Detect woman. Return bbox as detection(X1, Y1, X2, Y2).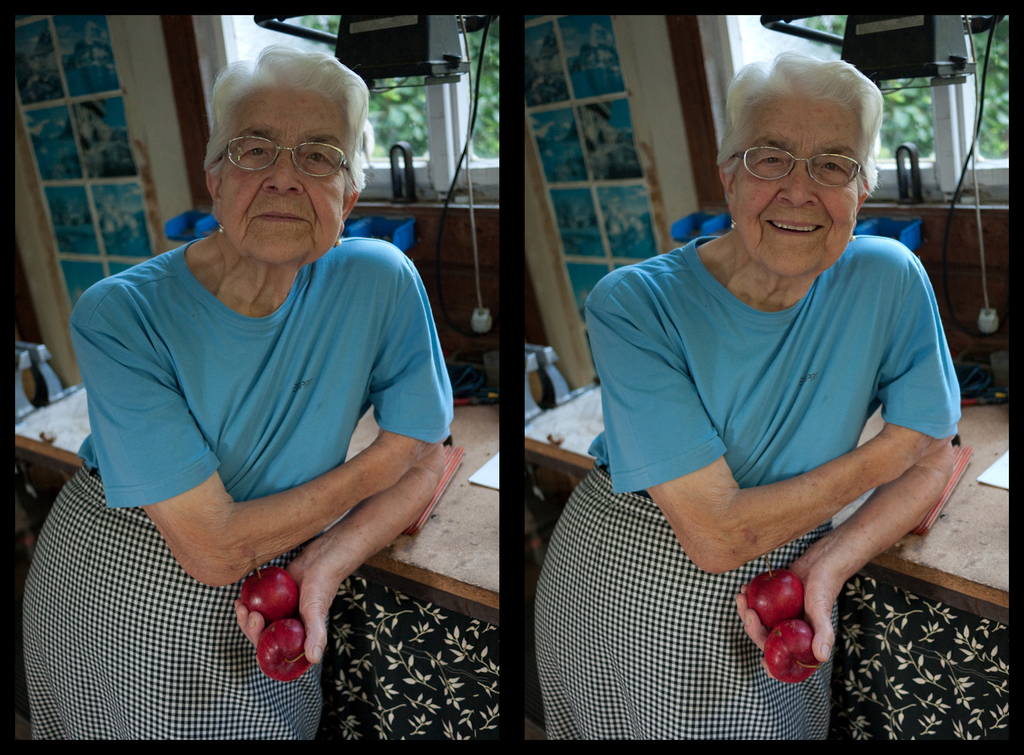
detection(19, 42, 458, 746).
